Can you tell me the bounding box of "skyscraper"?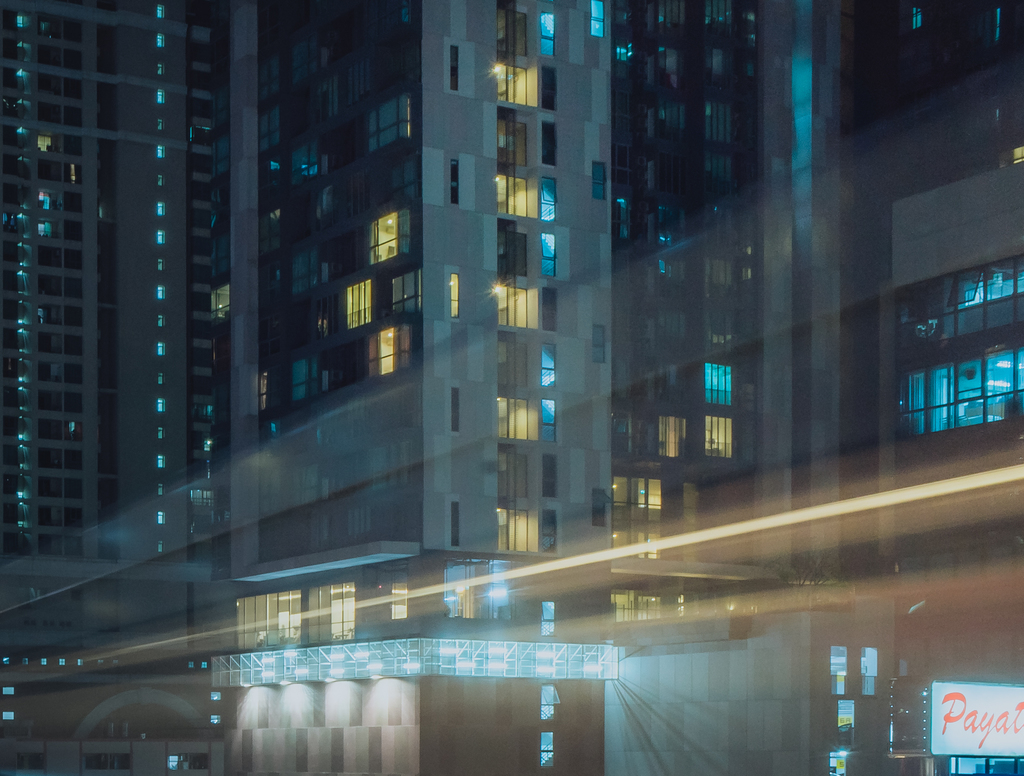
BBox(224, 0, 616, 770).
